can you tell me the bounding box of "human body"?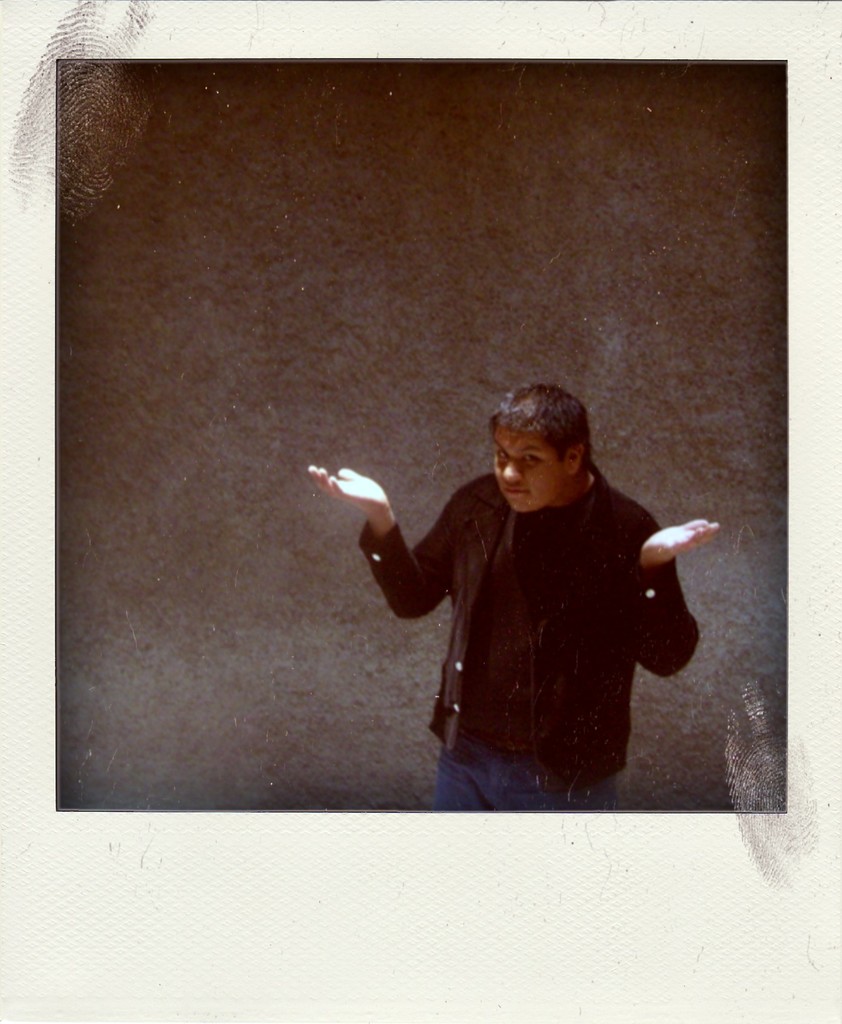
304, 458, 719, 813.
